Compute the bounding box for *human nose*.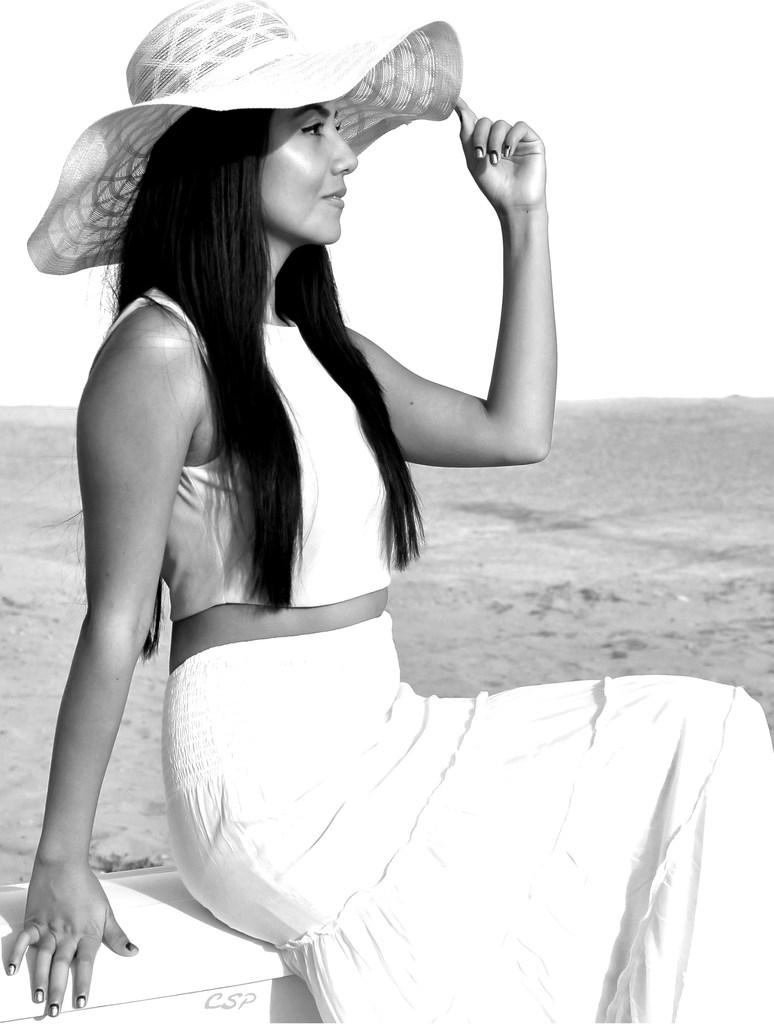
select_region(328, 127, 356, 175).
